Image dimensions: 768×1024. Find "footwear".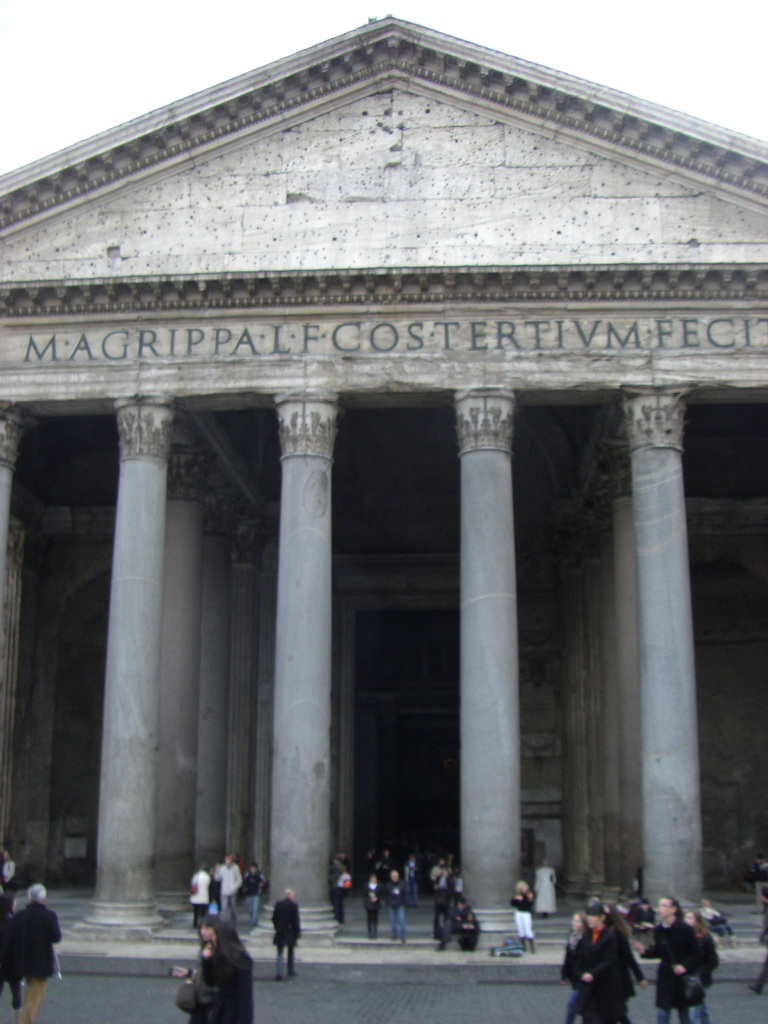
461, 936, 475, 949.
